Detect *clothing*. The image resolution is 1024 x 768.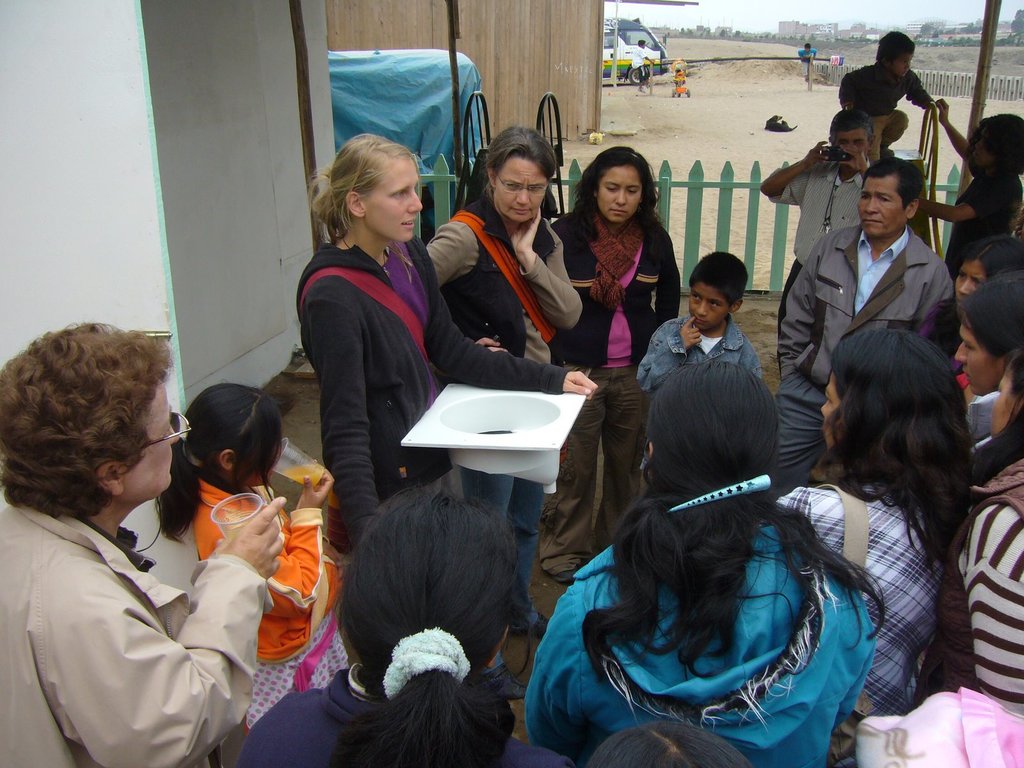
947,168,1023,273.
